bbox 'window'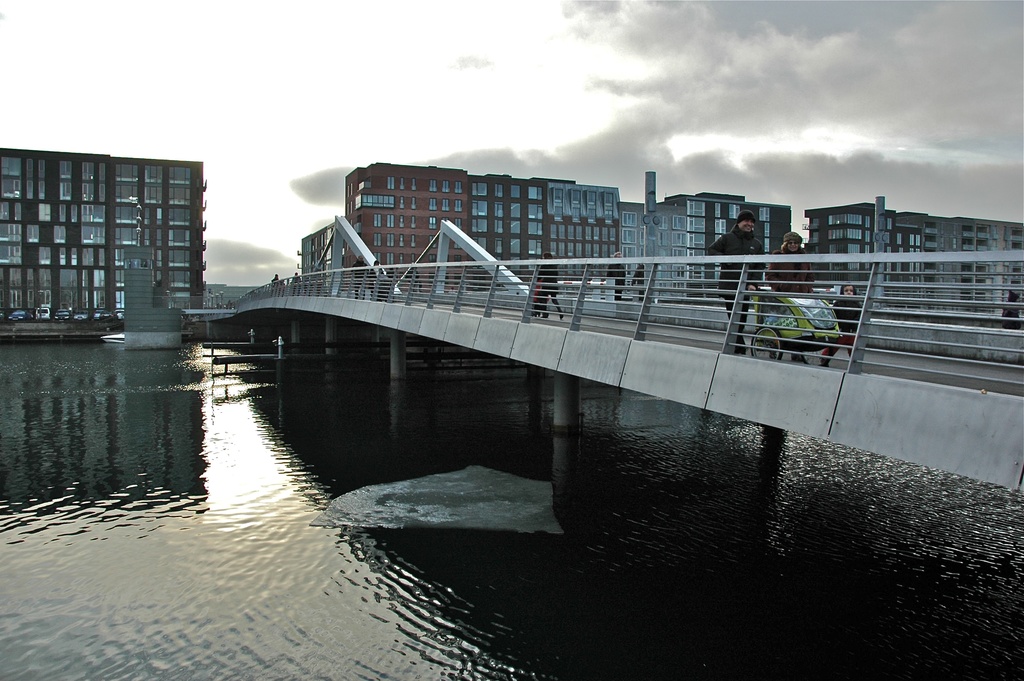
left=605, top=209, right=614, bottom=222
